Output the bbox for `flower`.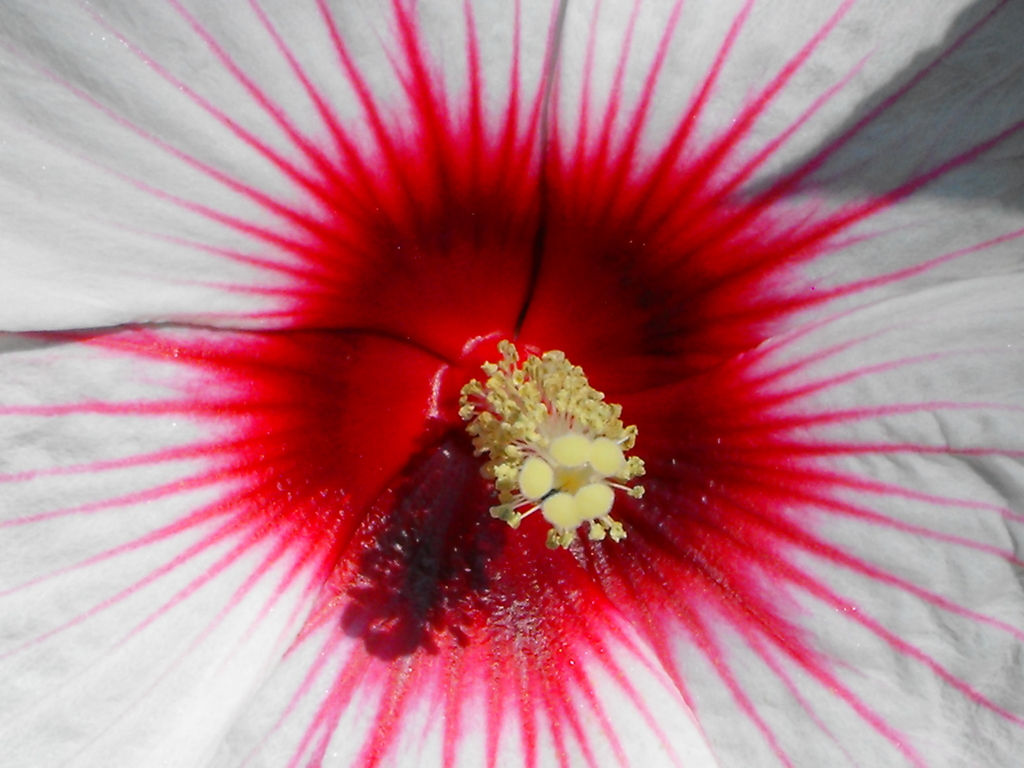
22/3/1023/706.
